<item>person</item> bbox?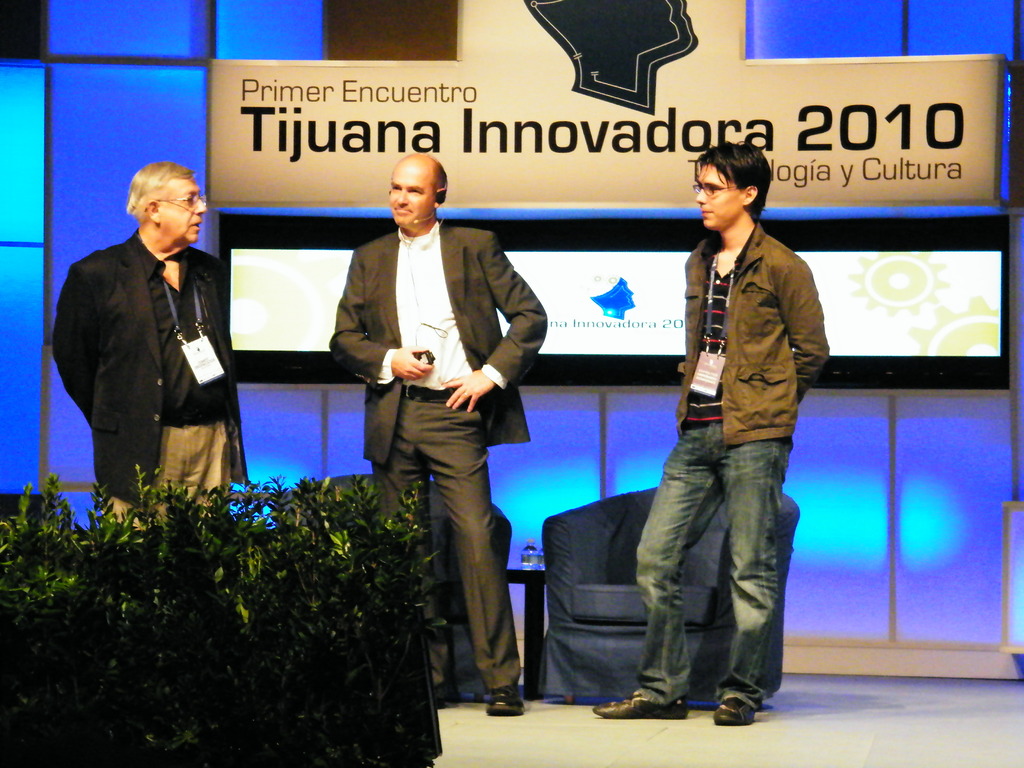
select_region(589, 142, 831, 724)
